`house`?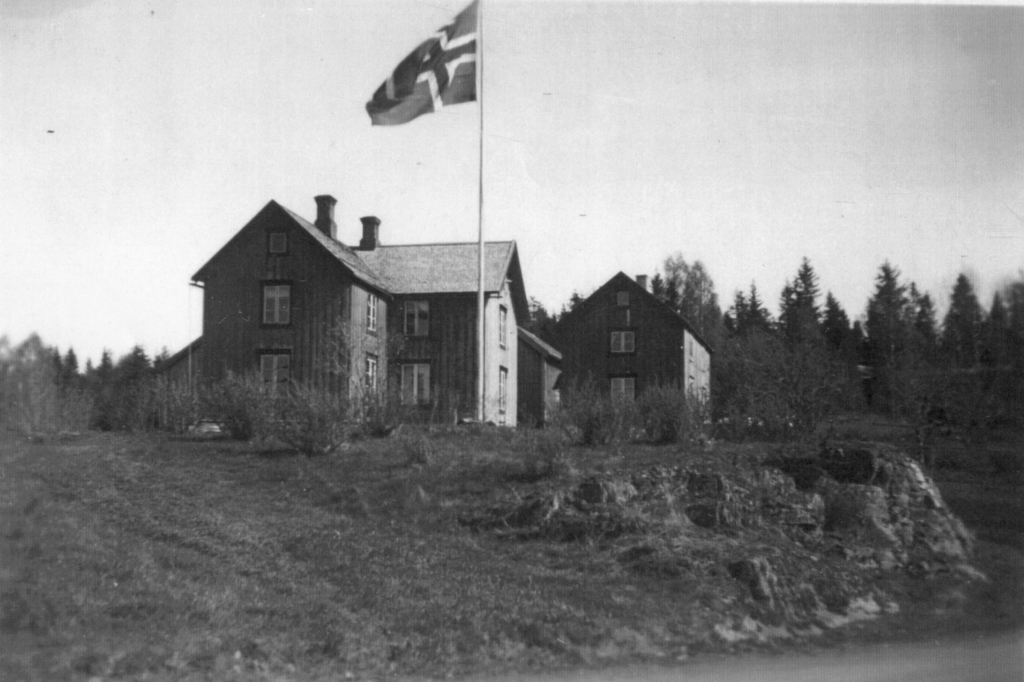
box=[173, 184, 538, 444]
